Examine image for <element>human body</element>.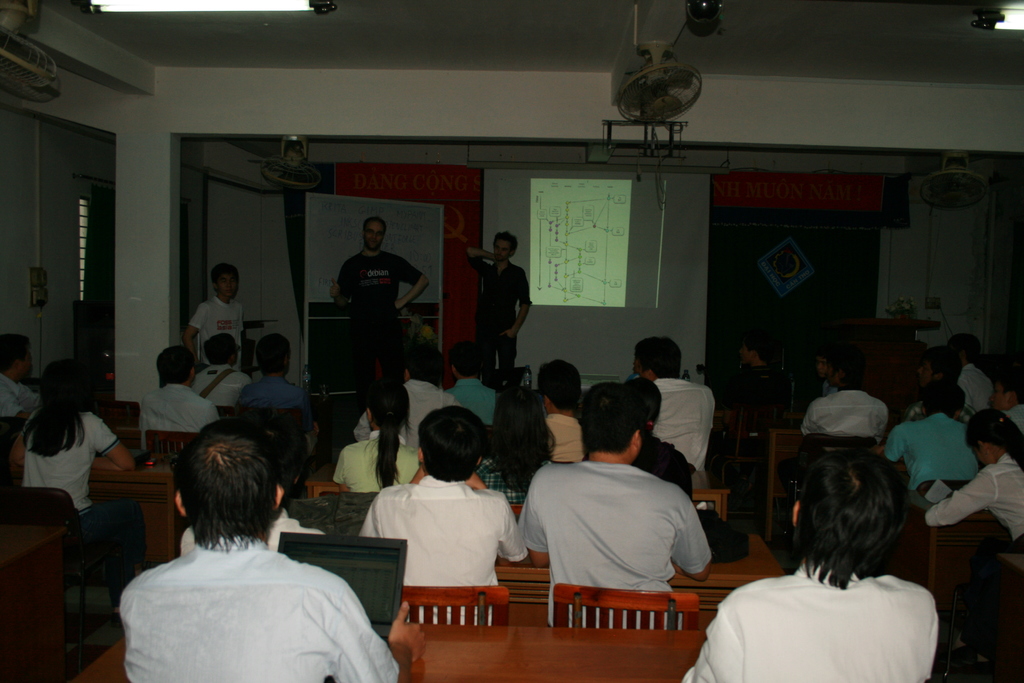
Examination result: BBox(922, 402, 1023, 661).
